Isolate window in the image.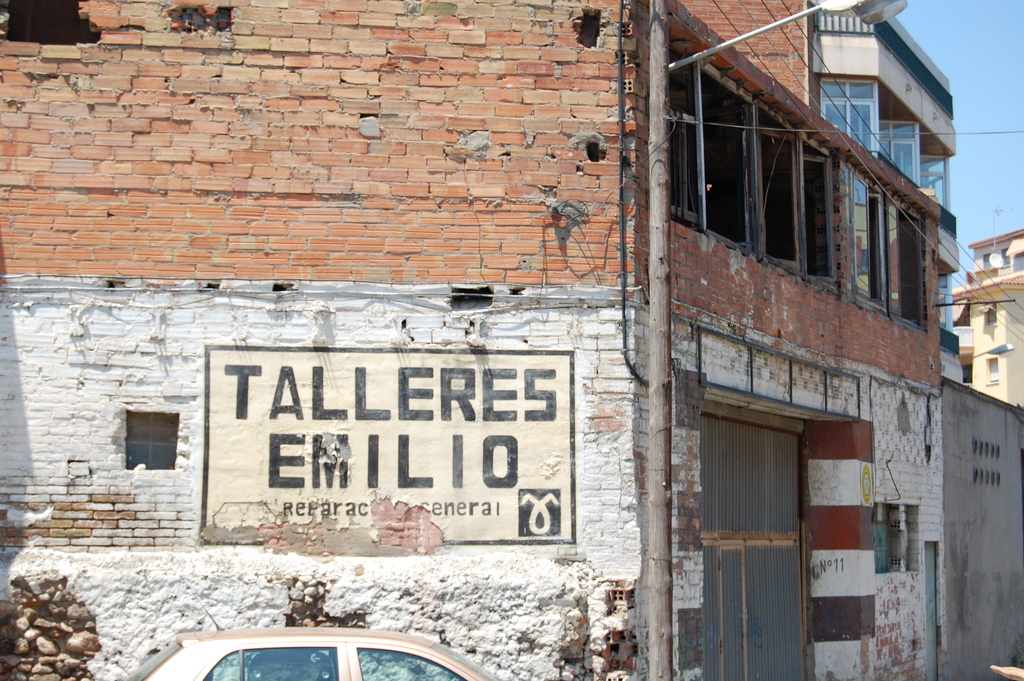
Isolated region: 1011:251:1023:272.
